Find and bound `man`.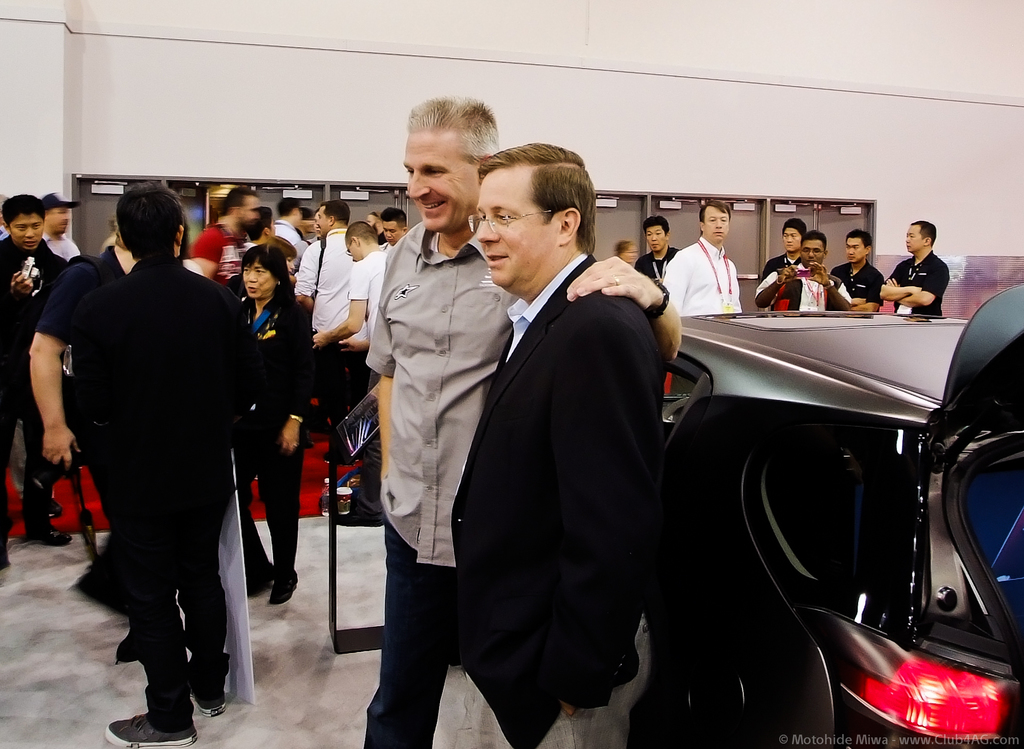
Bound: <region>259, 191, 310, 262</region>.
